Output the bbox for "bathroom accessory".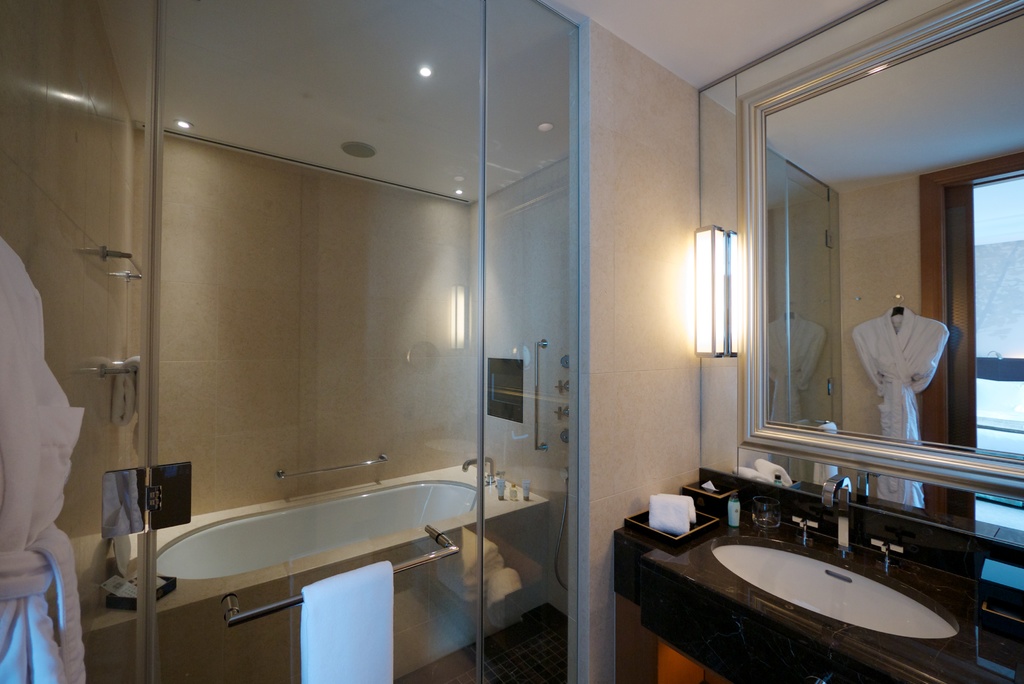
bbox=[699, 0, 1023, 547].
